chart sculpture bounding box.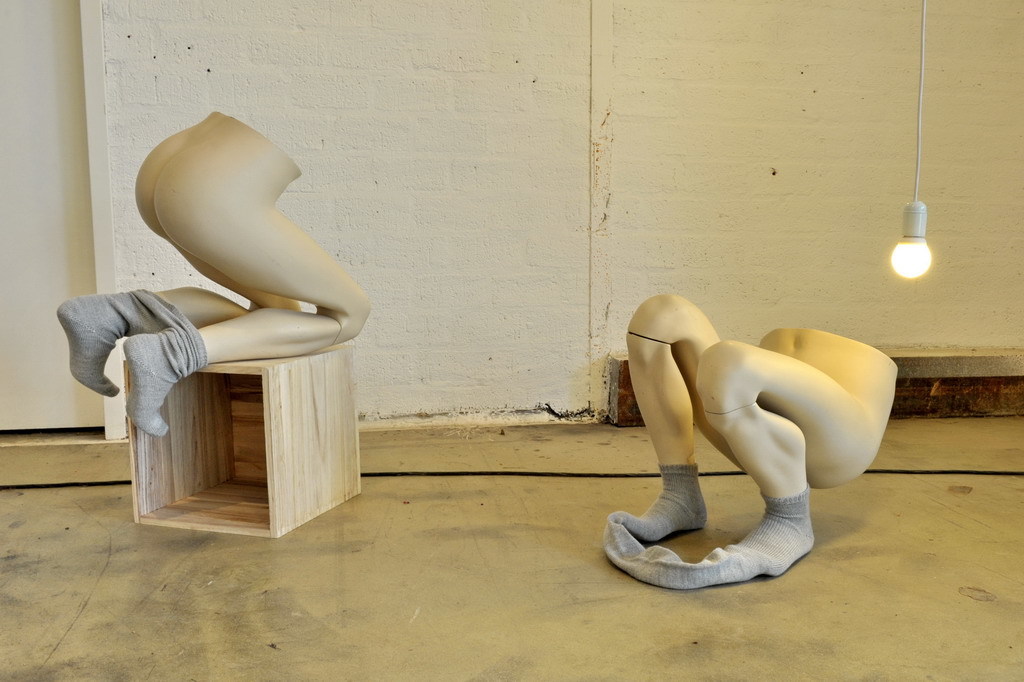
Charted: BBox(601, 289, 889, 589).
